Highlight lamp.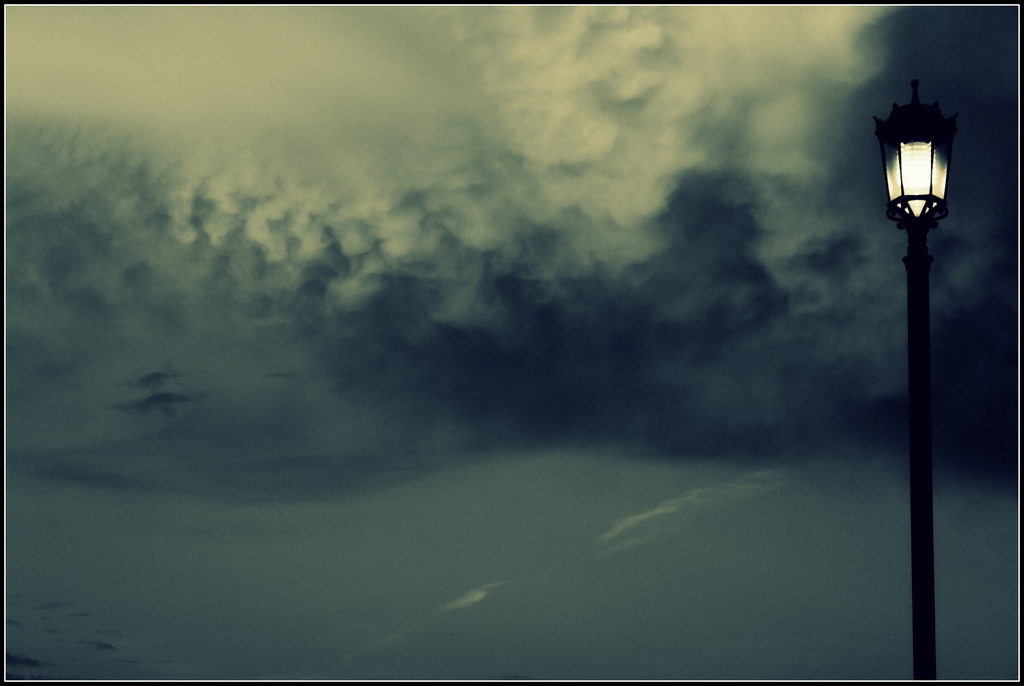
Highlighted region: 885, 80, 966, 275.
